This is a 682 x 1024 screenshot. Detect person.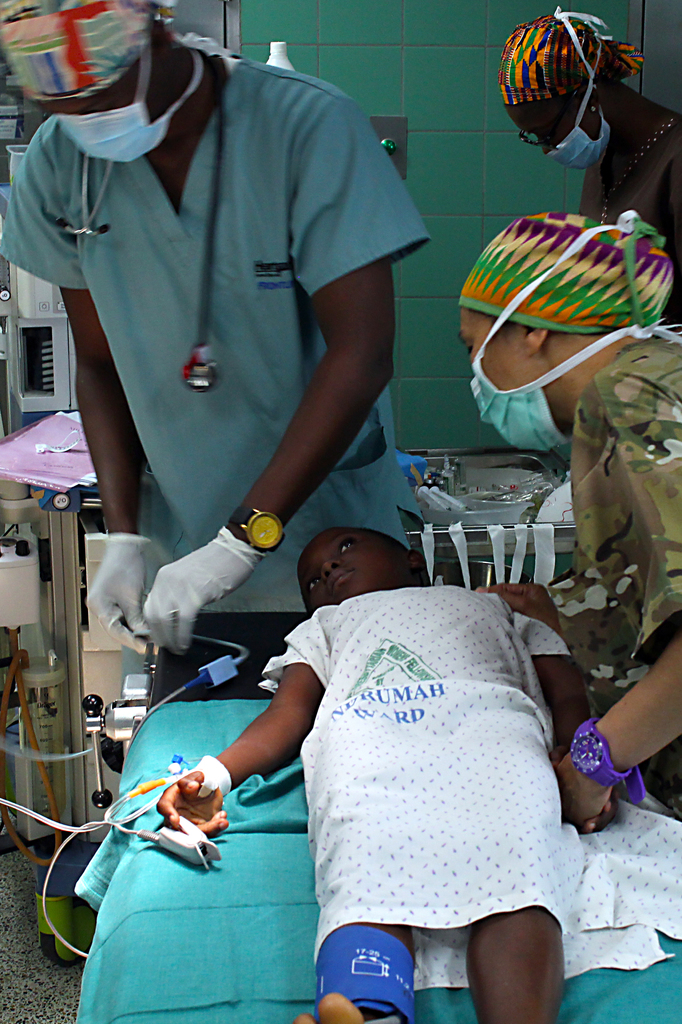
[left=0, top=0, right=440, bottom=673].
